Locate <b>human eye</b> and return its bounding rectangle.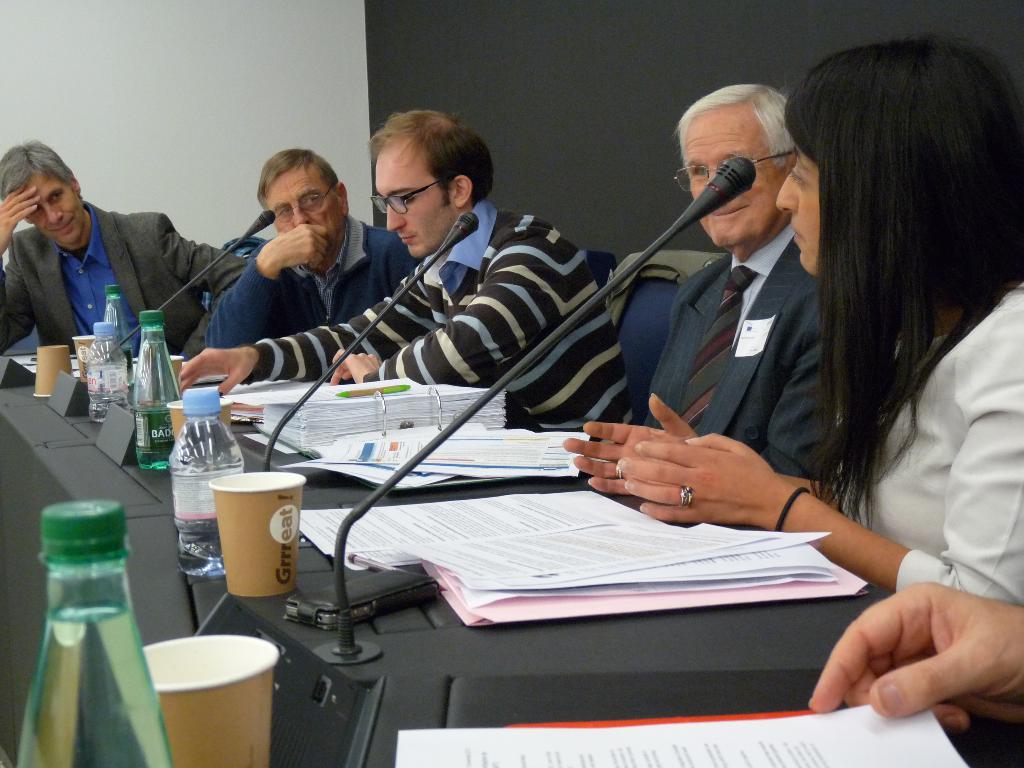
l=692, t=162, r=714, b=180.
